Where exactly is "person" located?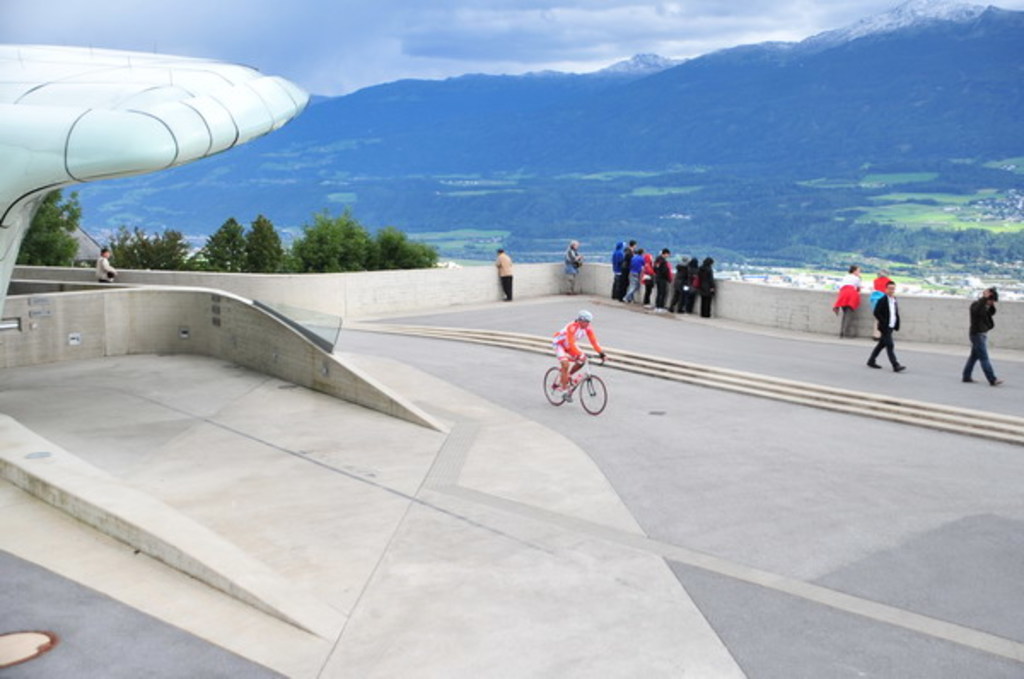
Its bounding box is select_region(611, 244, 625, 295).
